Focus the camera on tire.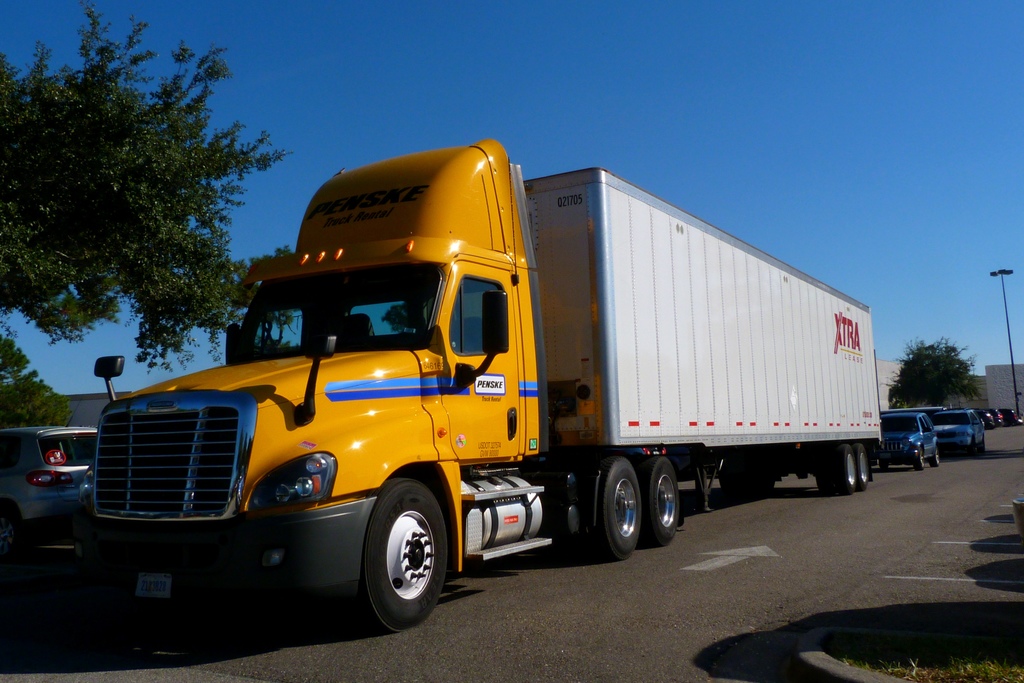
Focus region: box=[915, 450, 922, 468].
